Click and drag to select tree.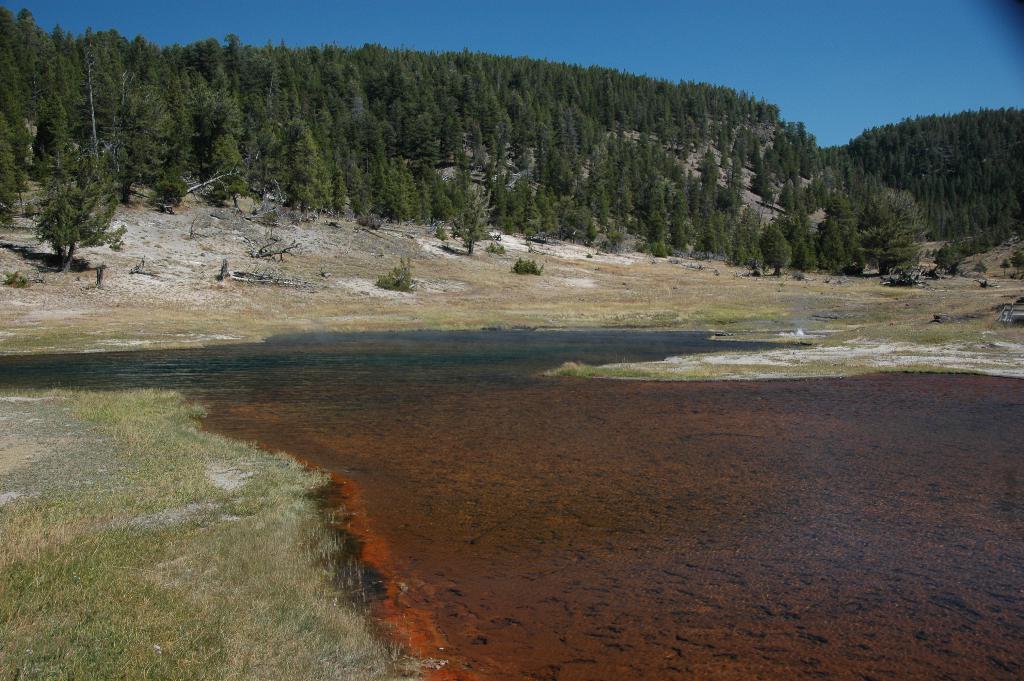
Selection: [left=418, top=111, right=449, bottom=158].
